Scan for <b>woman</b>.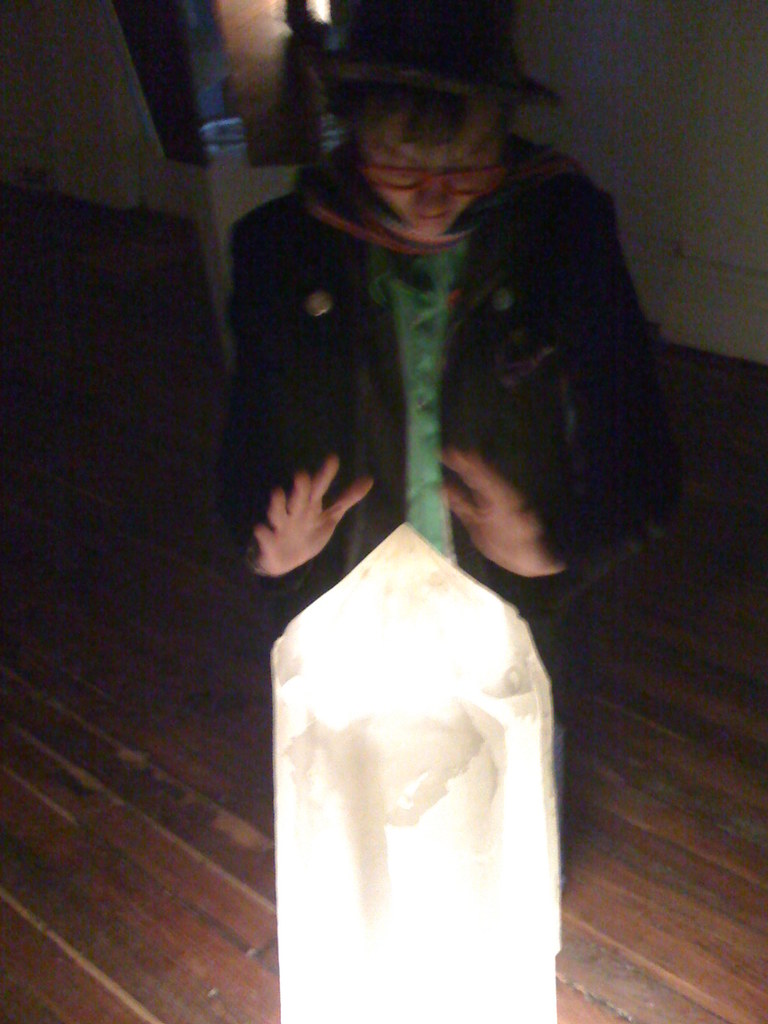
Scan result: rect(212, 0, 676, 885).
